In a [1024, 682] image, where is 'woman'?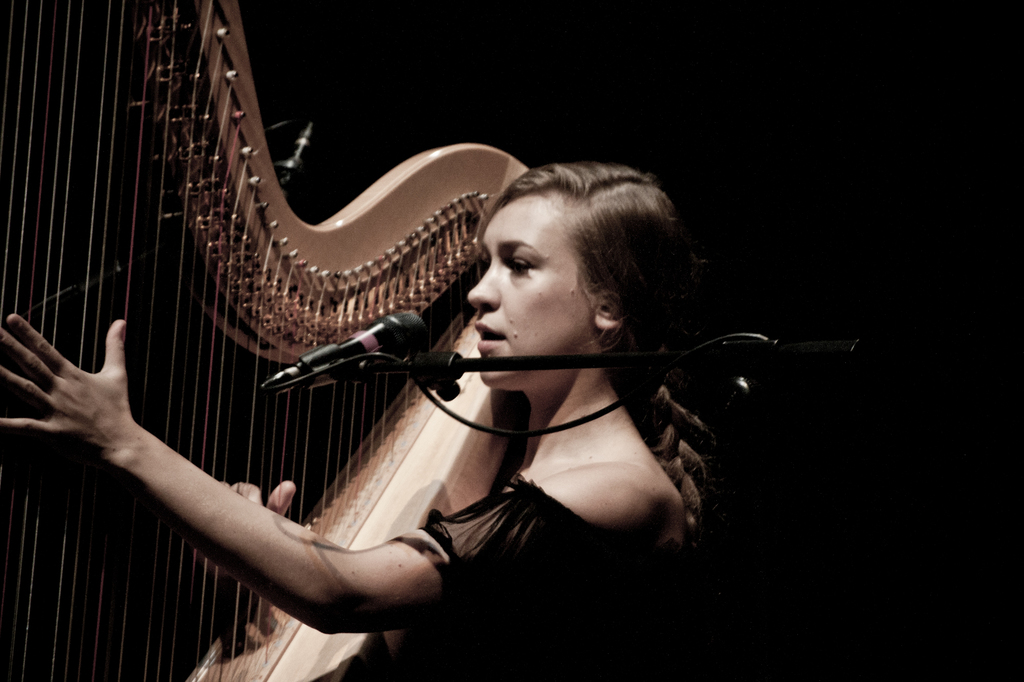
x1=0, y1=139, x2=726, y2=673.
